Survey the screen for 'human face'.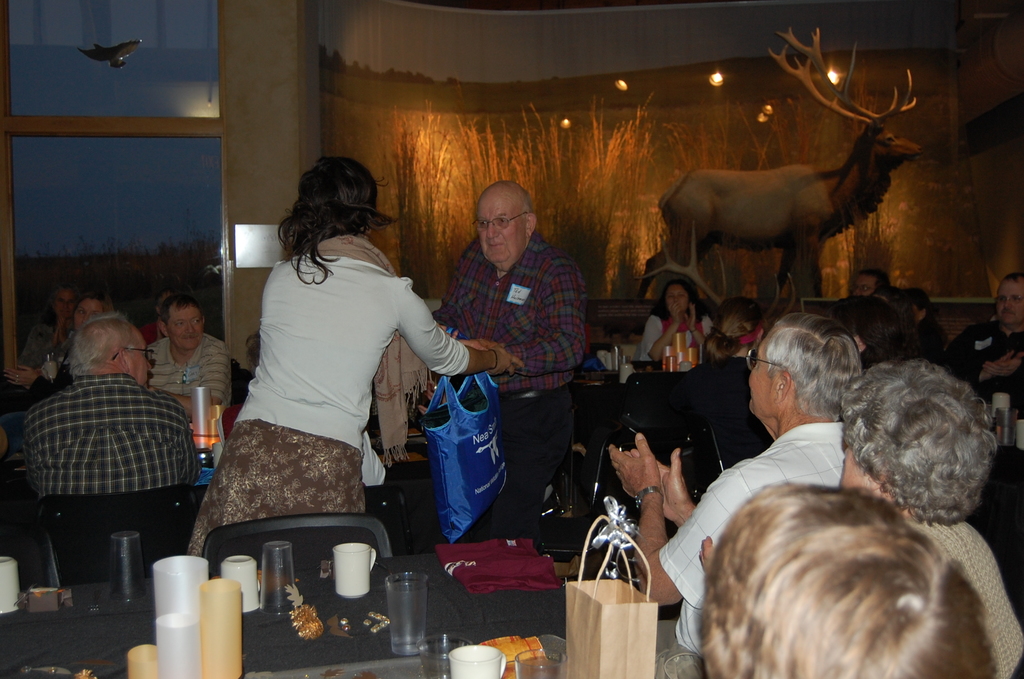
Survey found: box(666, 281, 687, 313).
